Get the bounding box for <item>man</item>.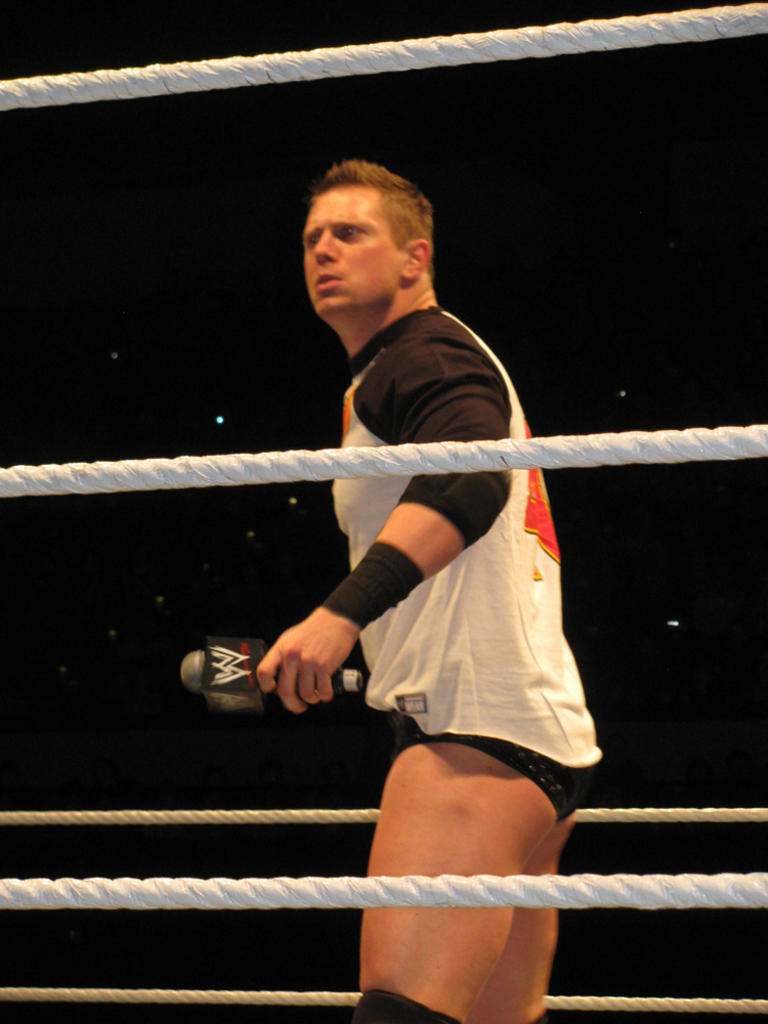
(left=250, top=163, right=607, bottom=1023).
